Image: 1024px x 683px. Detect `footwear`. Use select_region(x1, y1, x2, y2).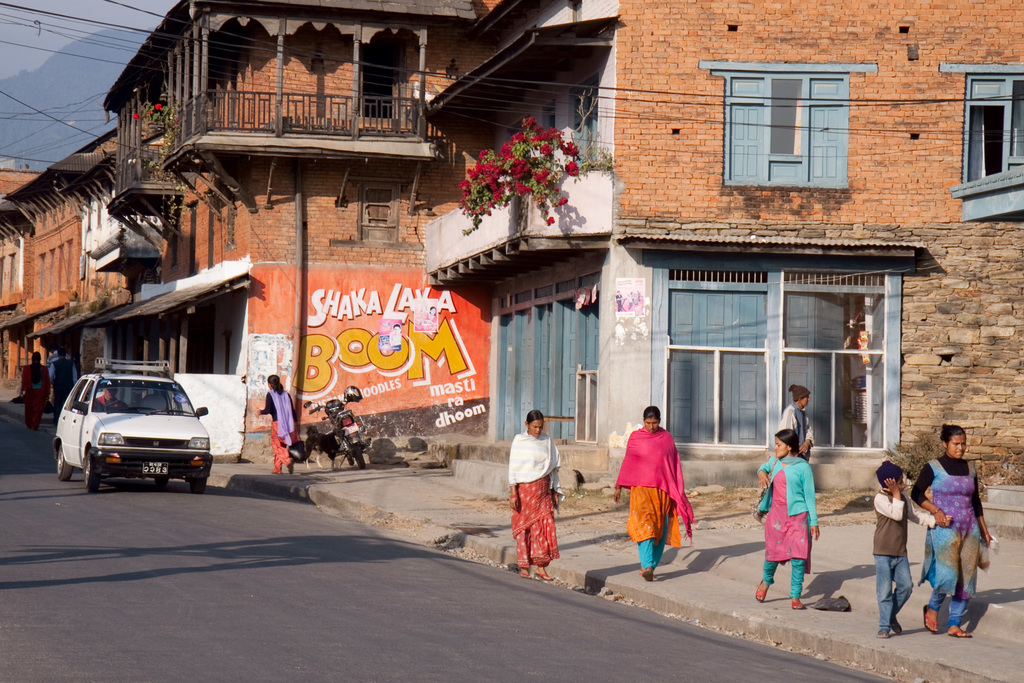
select_region(945, 624, 973, 638).
